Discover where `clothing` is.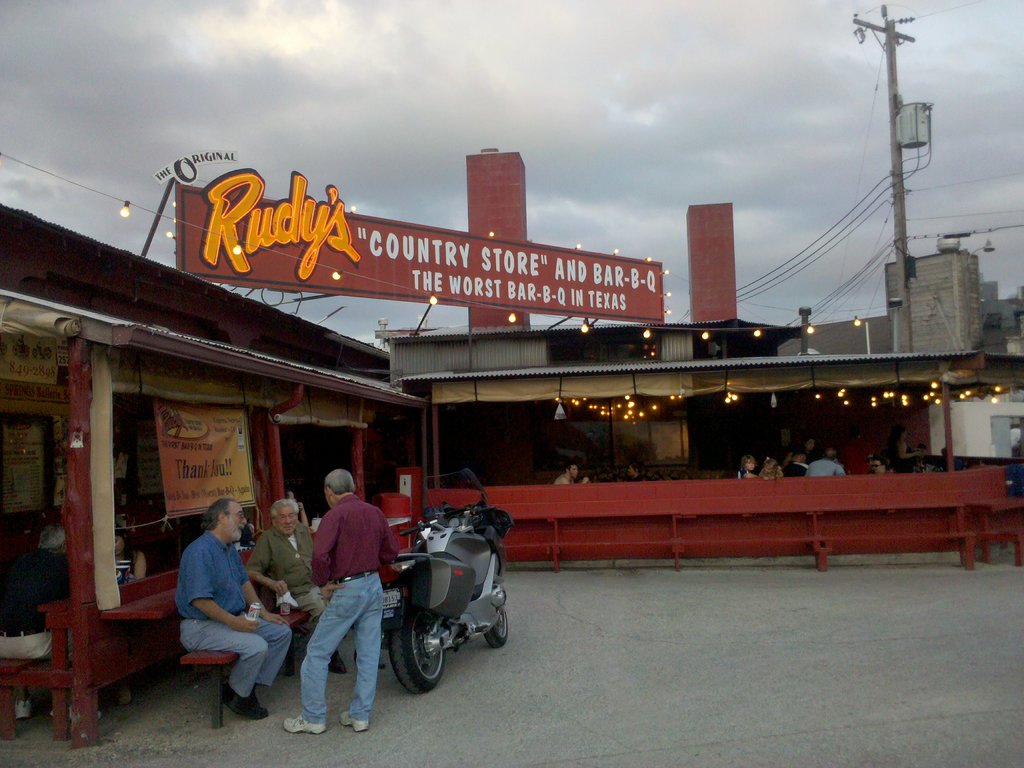
Discovered at [807,456,847,476].
